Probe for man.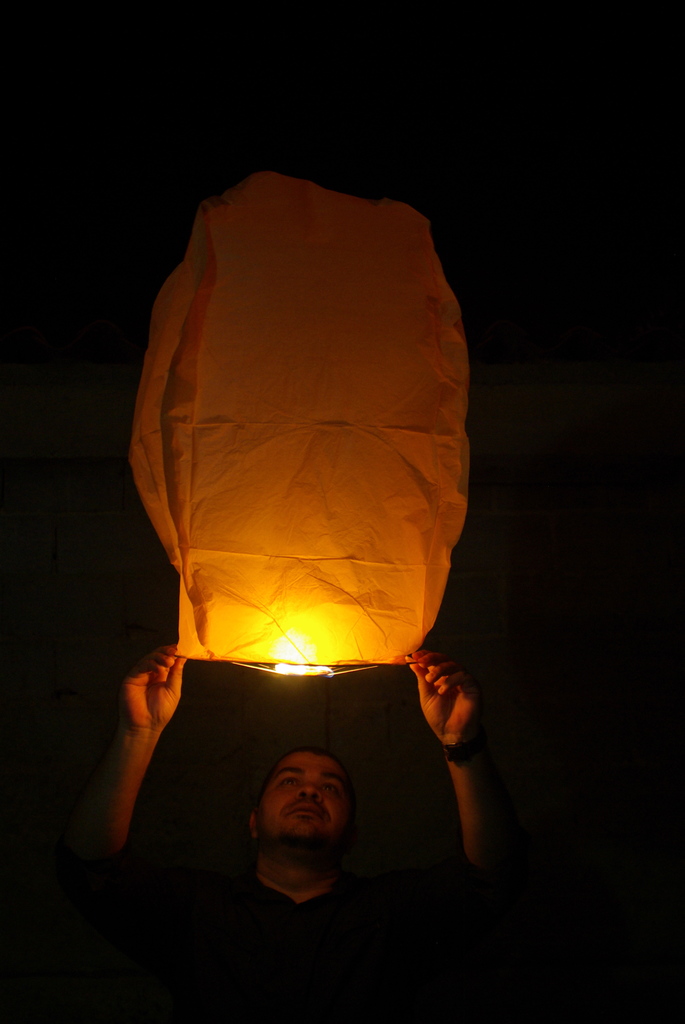
Probe result: [105,620,496,989].
